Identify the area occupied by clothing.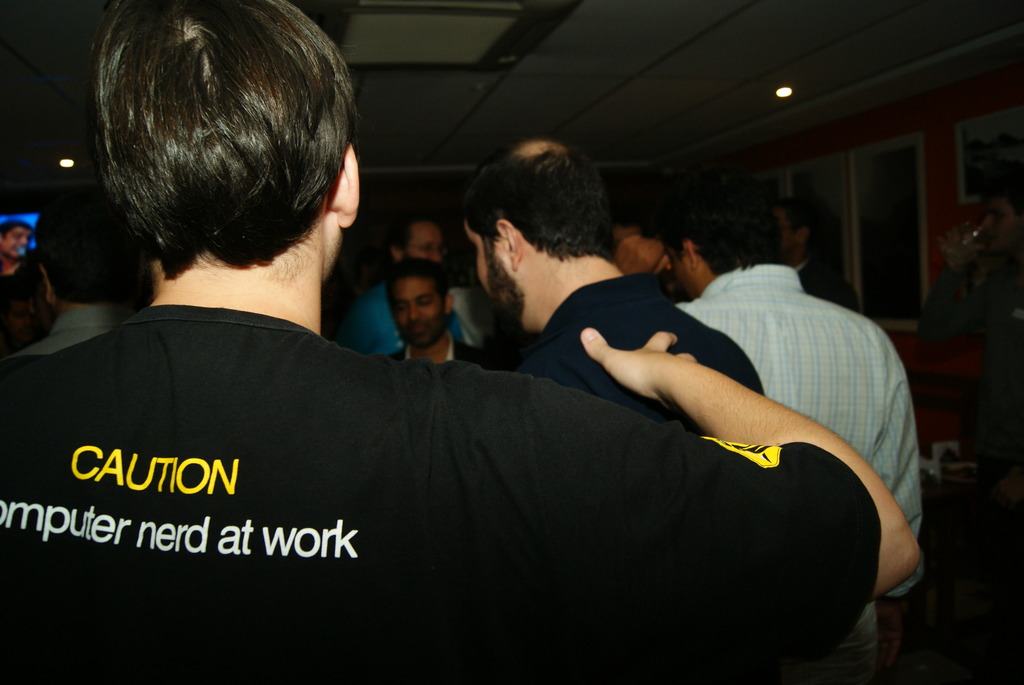
Area: pyautogui.locateOnScreen(676, 264, 921, 680).
